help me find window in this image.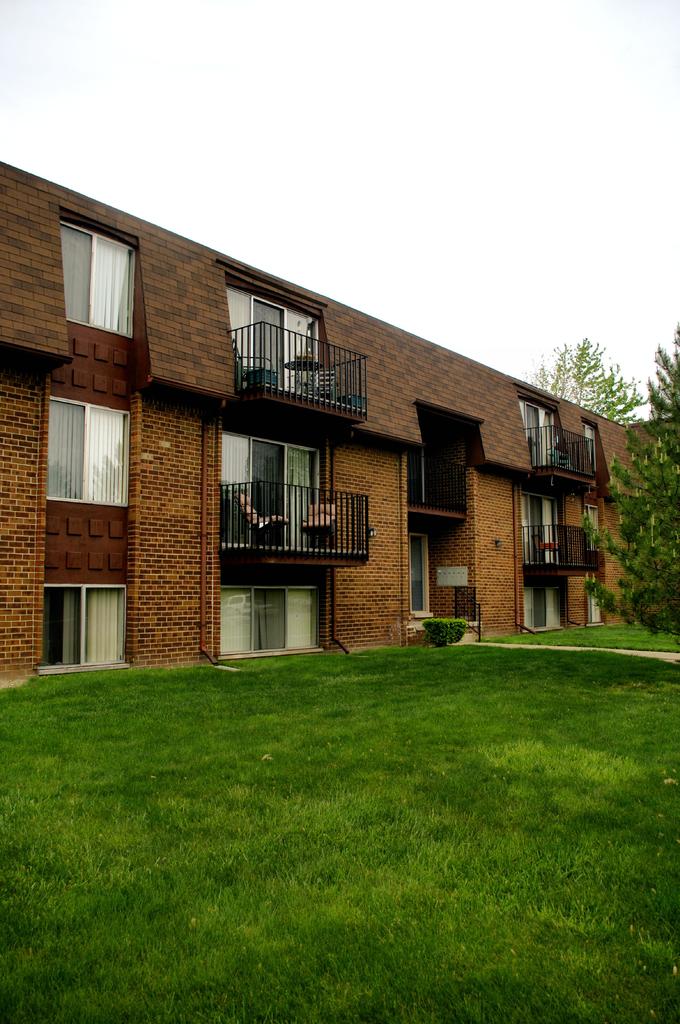
Found it: bbox=[47, 200, 139, 355].
